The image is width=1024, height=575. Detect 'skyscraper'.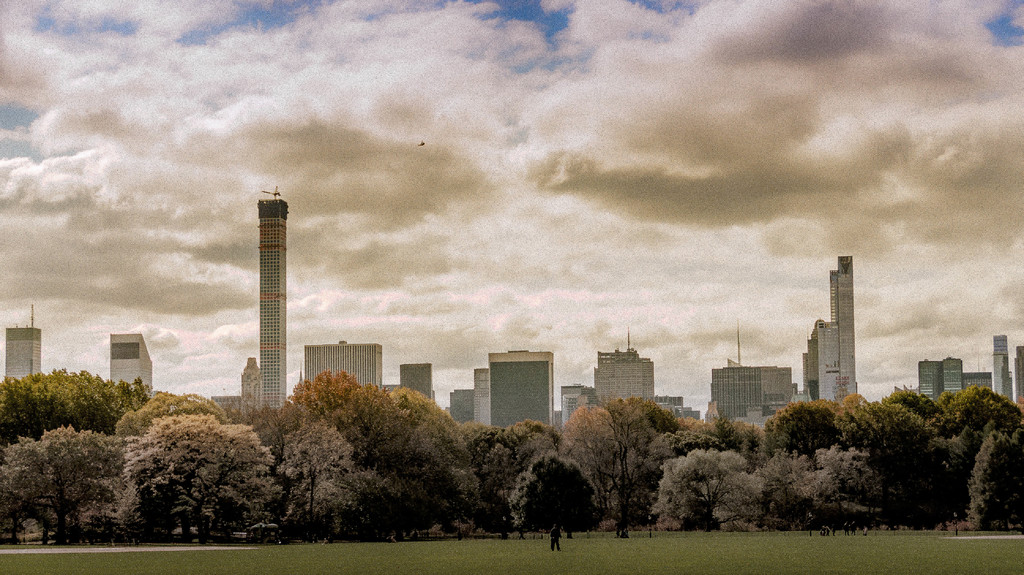
Detection: rect(1005, 335, 1023, 405).
